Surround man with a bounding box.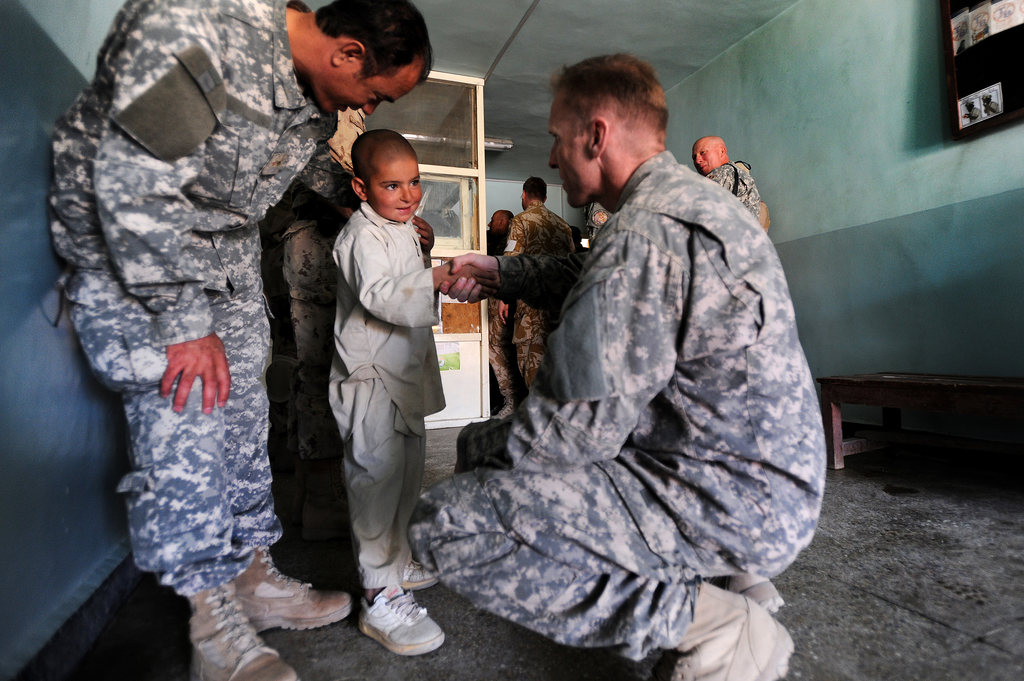
bbox(688, 134, 762, 227).
